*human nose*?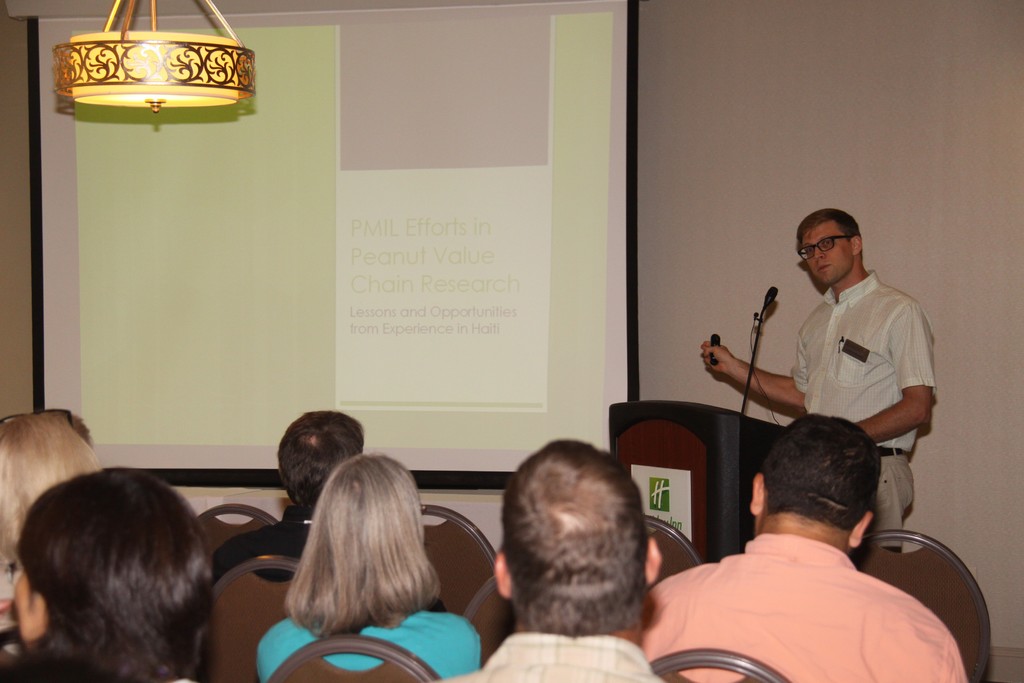
(x1=811, y1=243, x2=824, y2=261)
